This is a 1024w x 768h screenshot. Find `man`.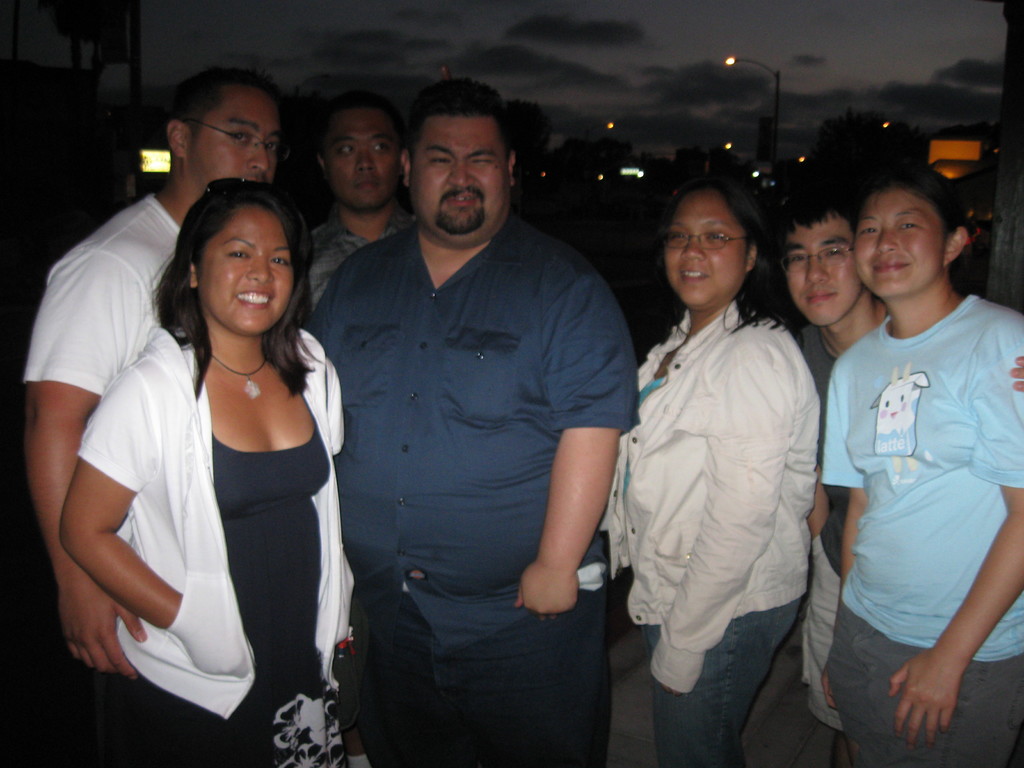
Bounding box: box=[784, 184, 1023, 767].
